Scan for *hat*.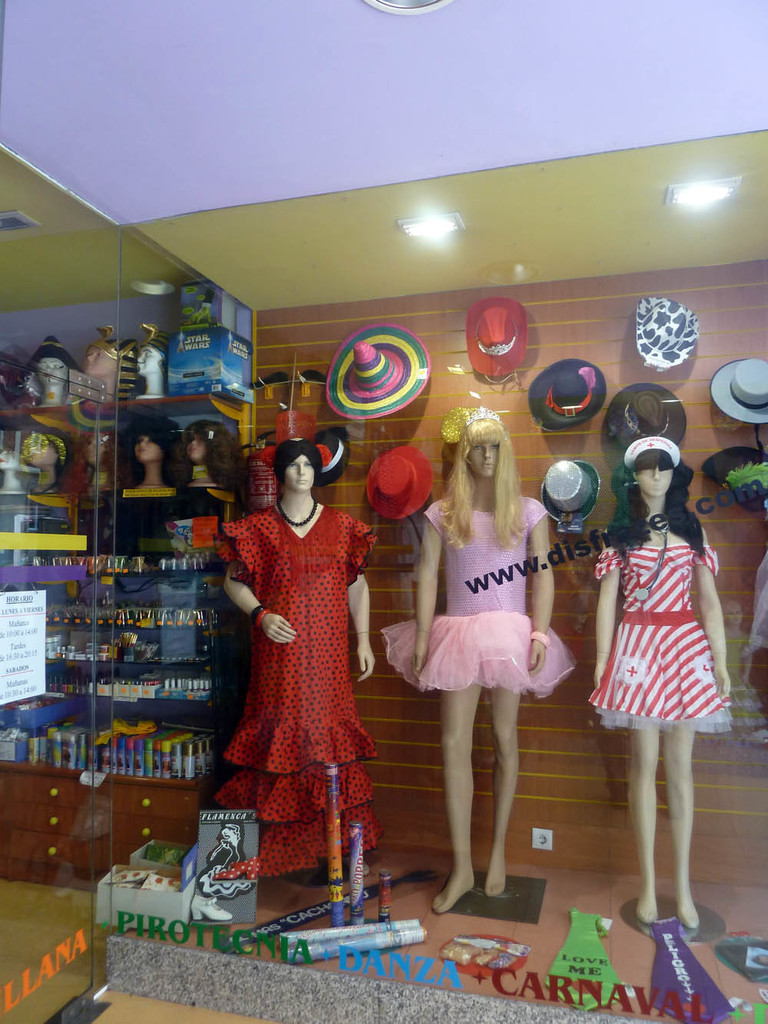
Scan result: [598, 386, 684, 452].
